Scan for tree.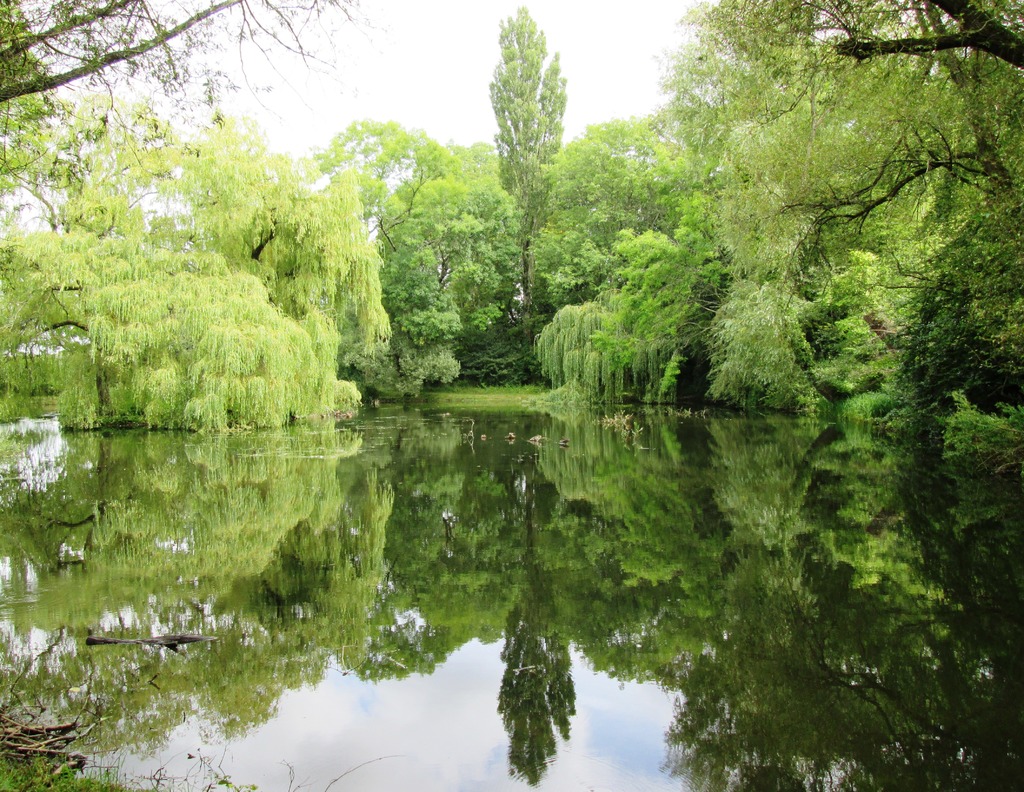
Scan result: <box>915,179,1023,403</box>.
